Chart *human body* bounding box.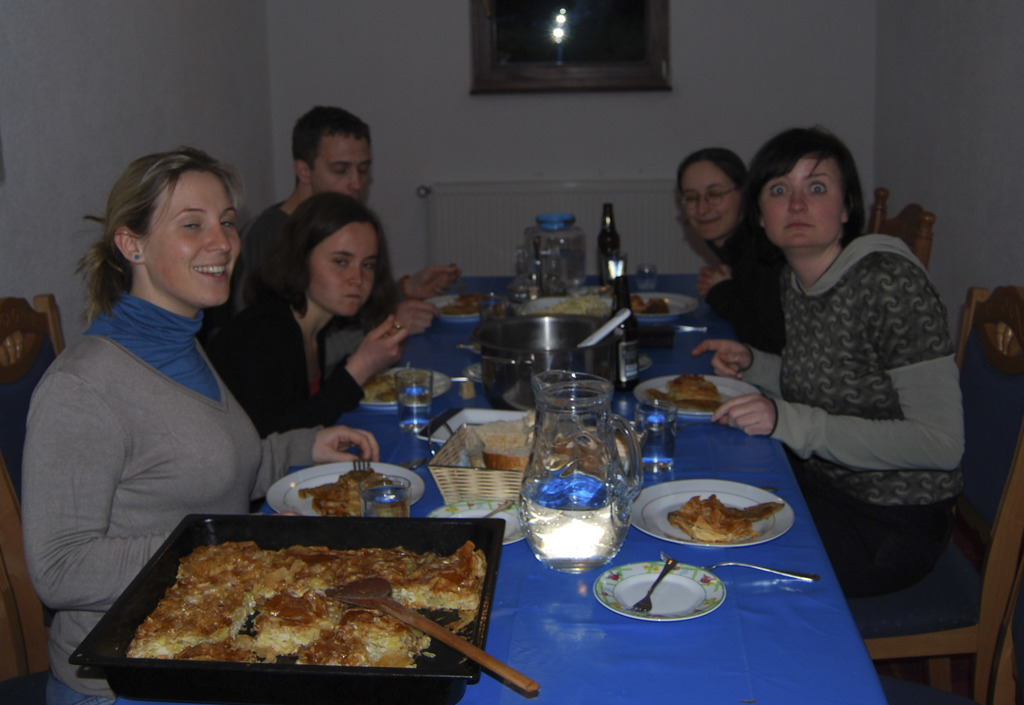
Charted: (212, 199, 445, 423).
